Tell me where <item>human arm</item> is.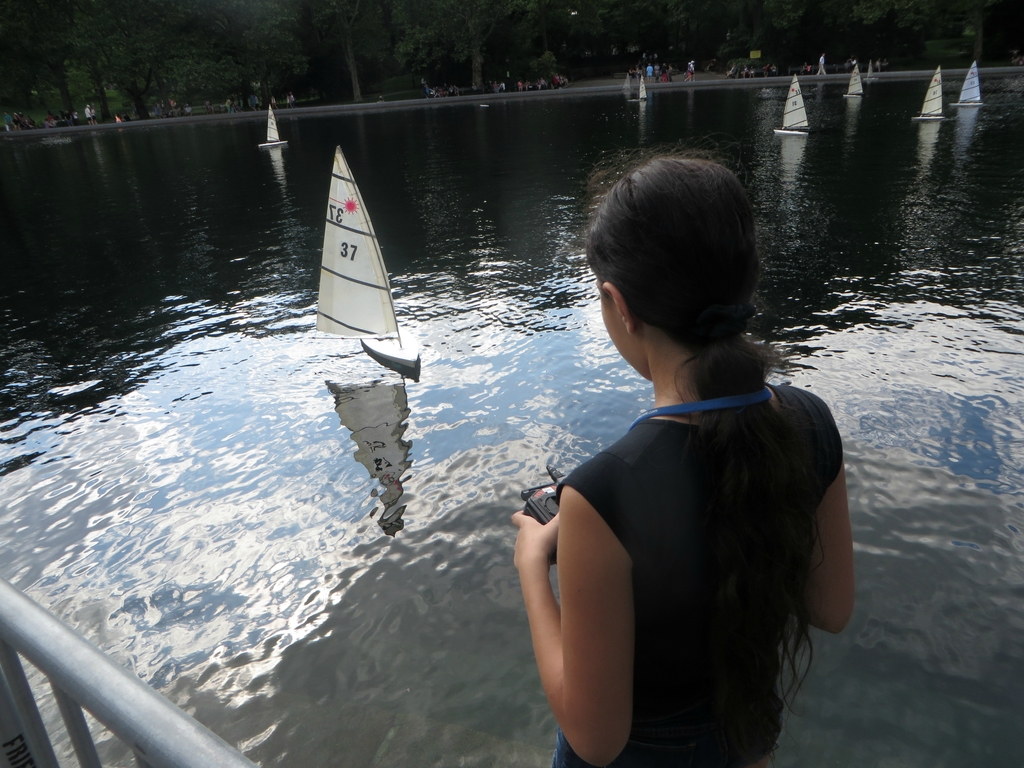
<item>human arm</item> is at [509,486,636,765].
